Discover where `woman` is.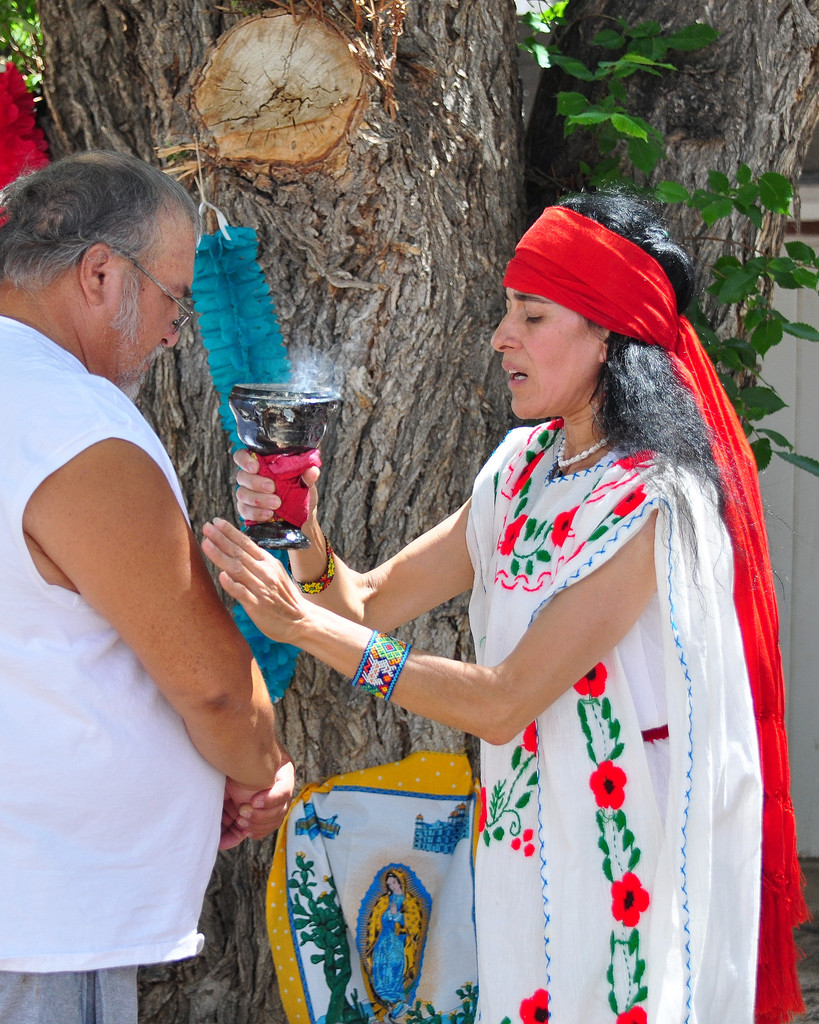
Discovered at 305:203:764:1012.
